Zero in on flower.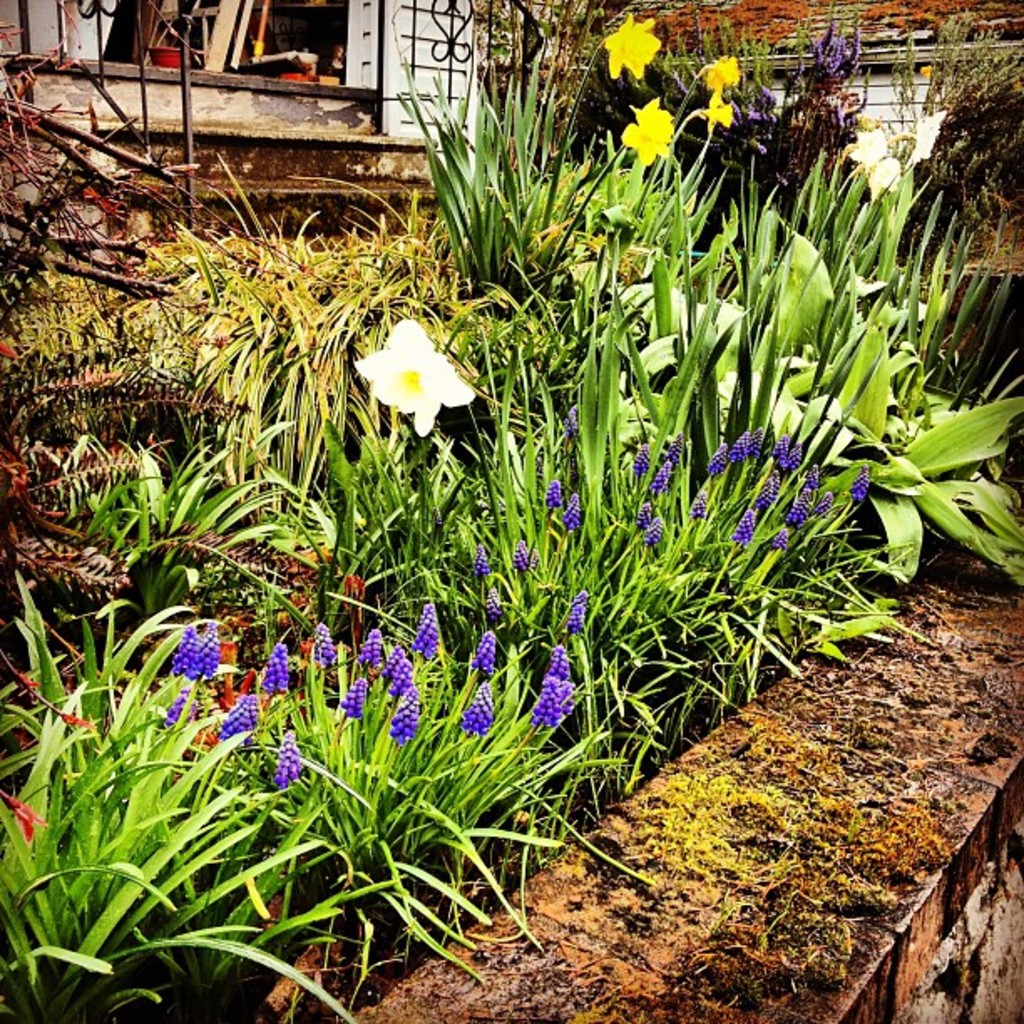
Zeroed in: (left=525, top=646, right=577, bottom=736).
